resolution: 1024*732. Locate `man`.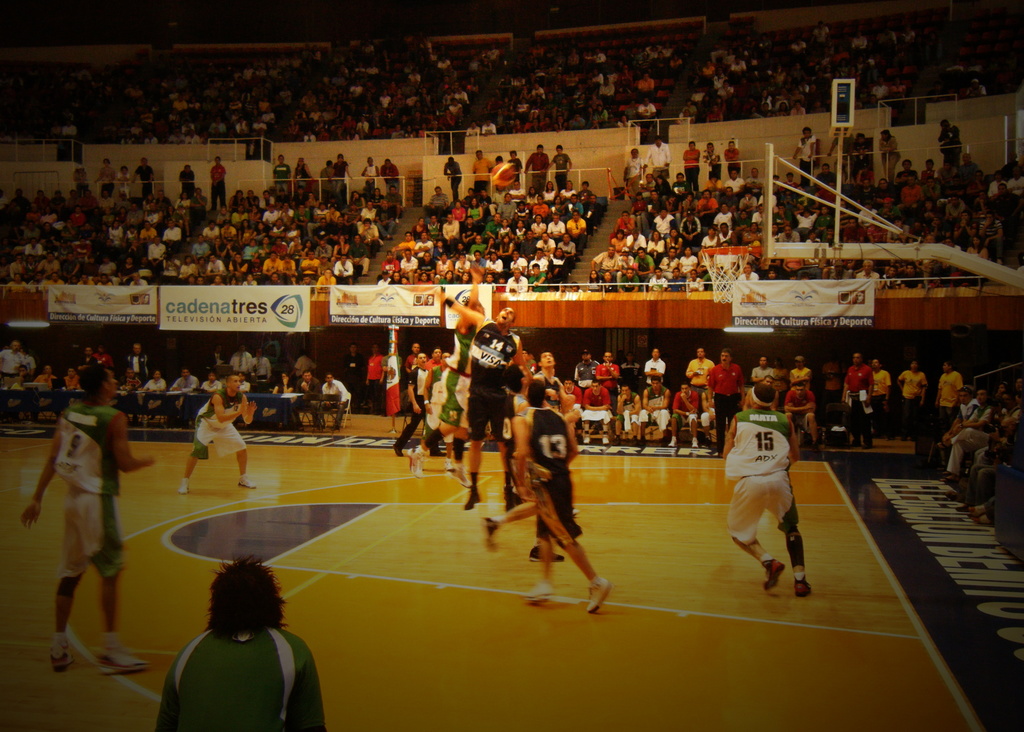
left=657, top=208, right=681, bottom=236.
